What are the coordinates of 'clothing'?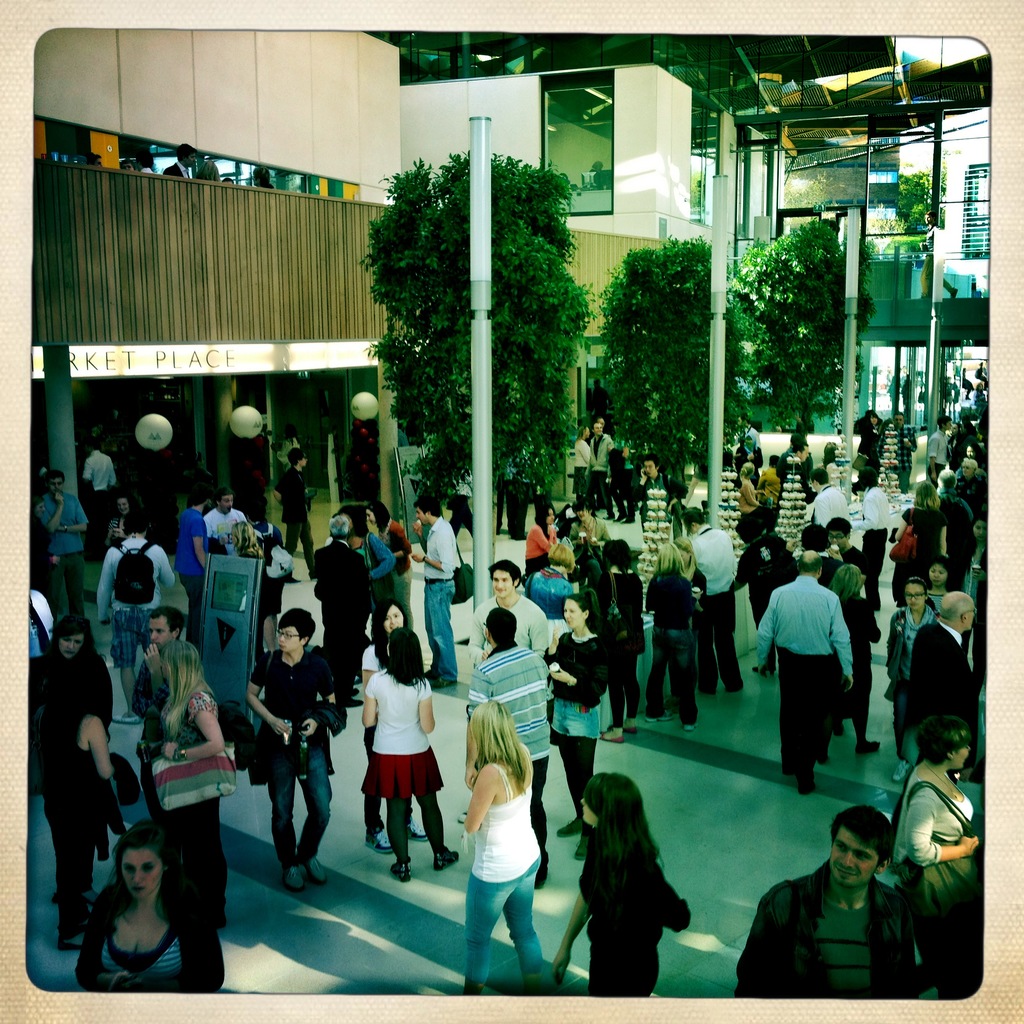
<region>884, 749, 977, 979</region>.
